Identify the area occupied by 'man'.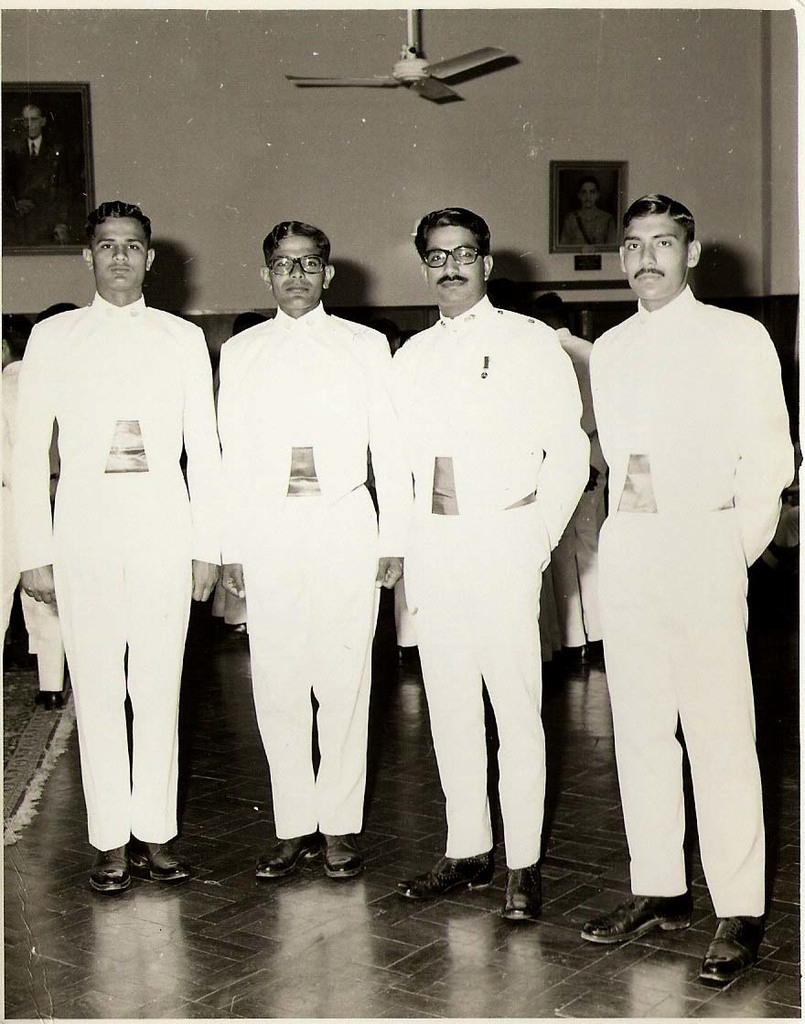
Area: 16 202 212 905.
